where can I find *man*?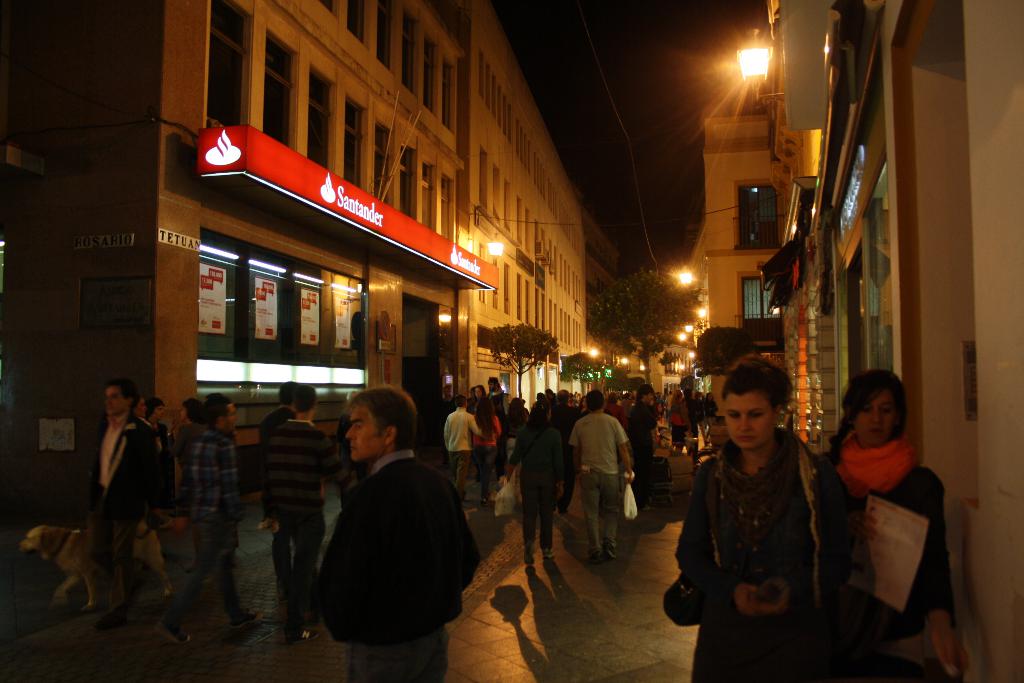
You can find it at [568,390,636,563].
